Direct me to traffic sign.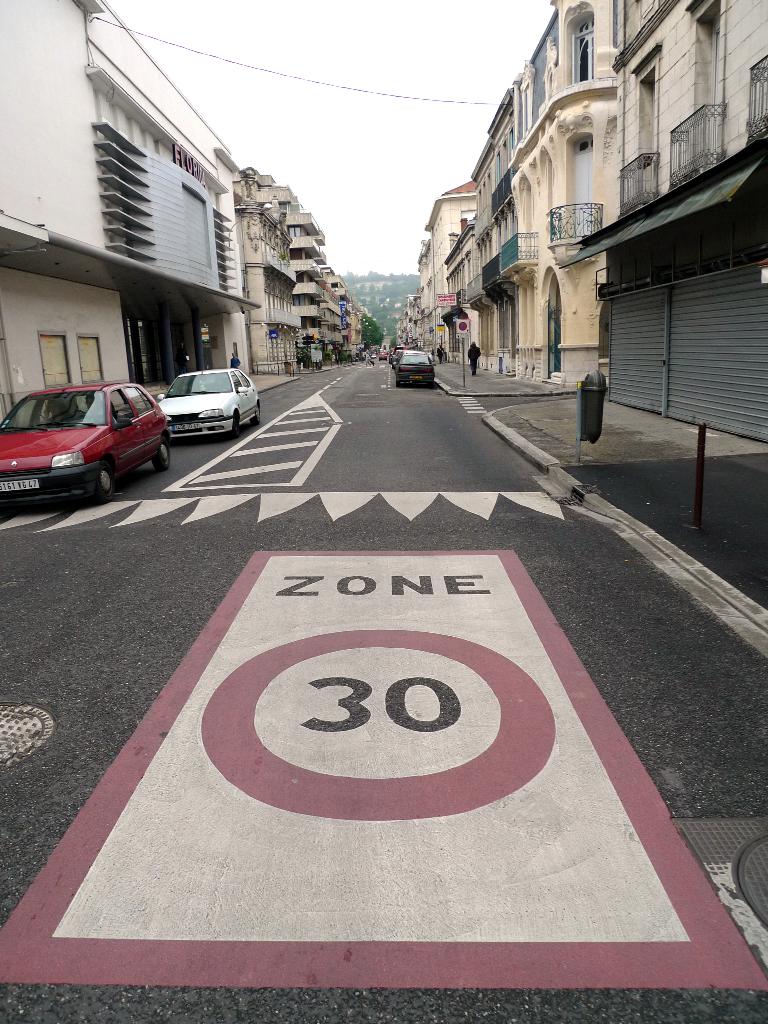
Direction: bbox=[0, 550, 767, 1002].
